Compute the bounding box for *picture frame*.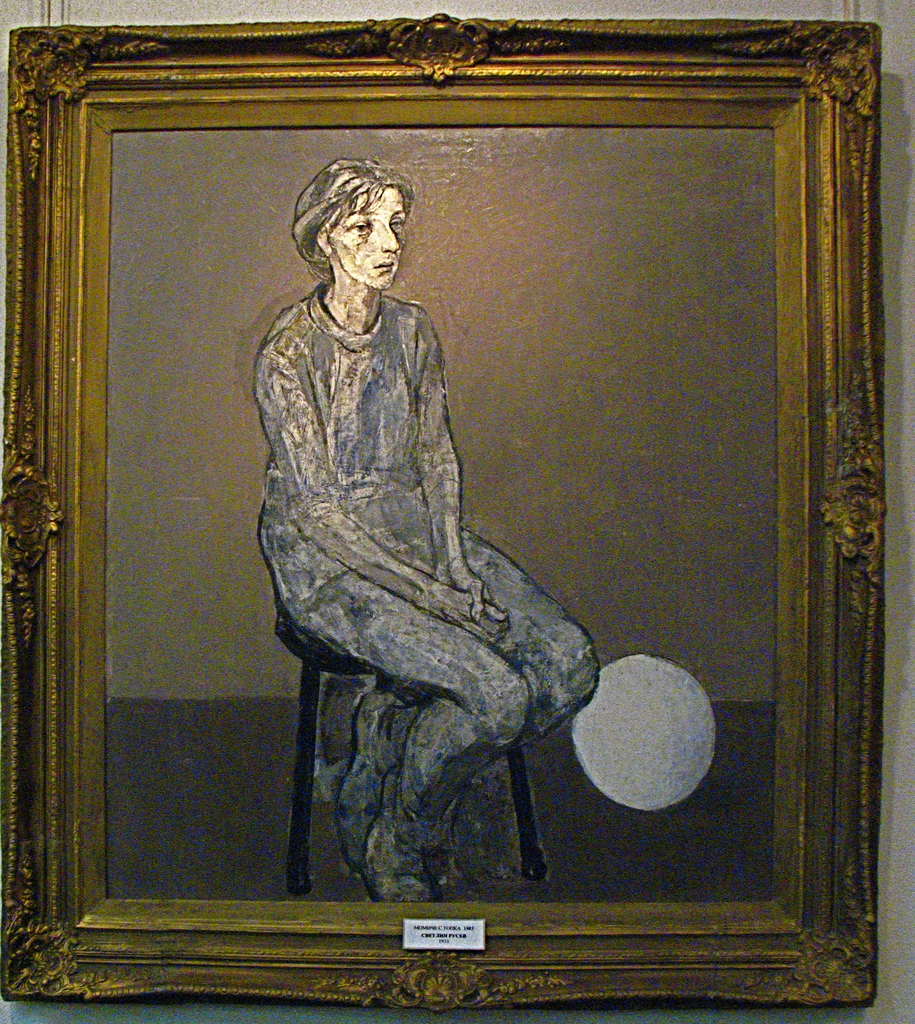
[x1=76, y1=0, x2=857, y2=1019].
